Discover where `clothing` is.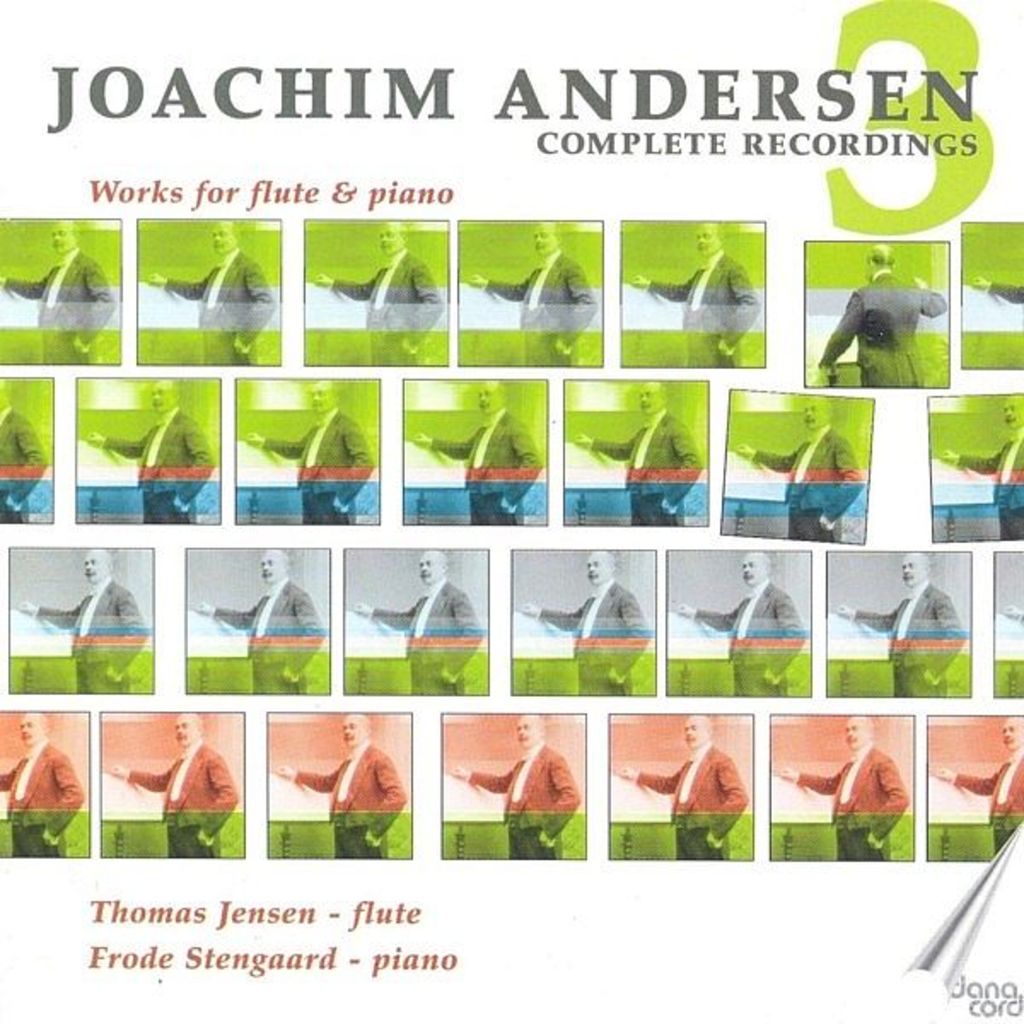
Discovered at left=852, top=580, right=964, bottom=698.
